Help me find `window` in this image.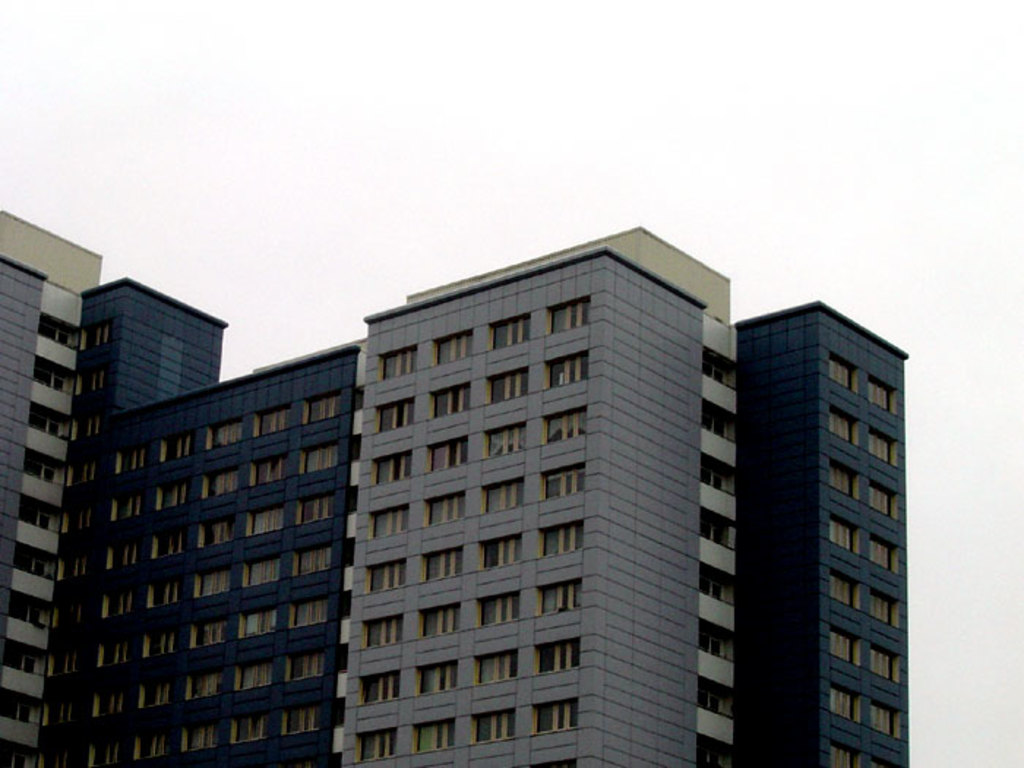
Found it: <region>534, 464, 584, 506</region>.
